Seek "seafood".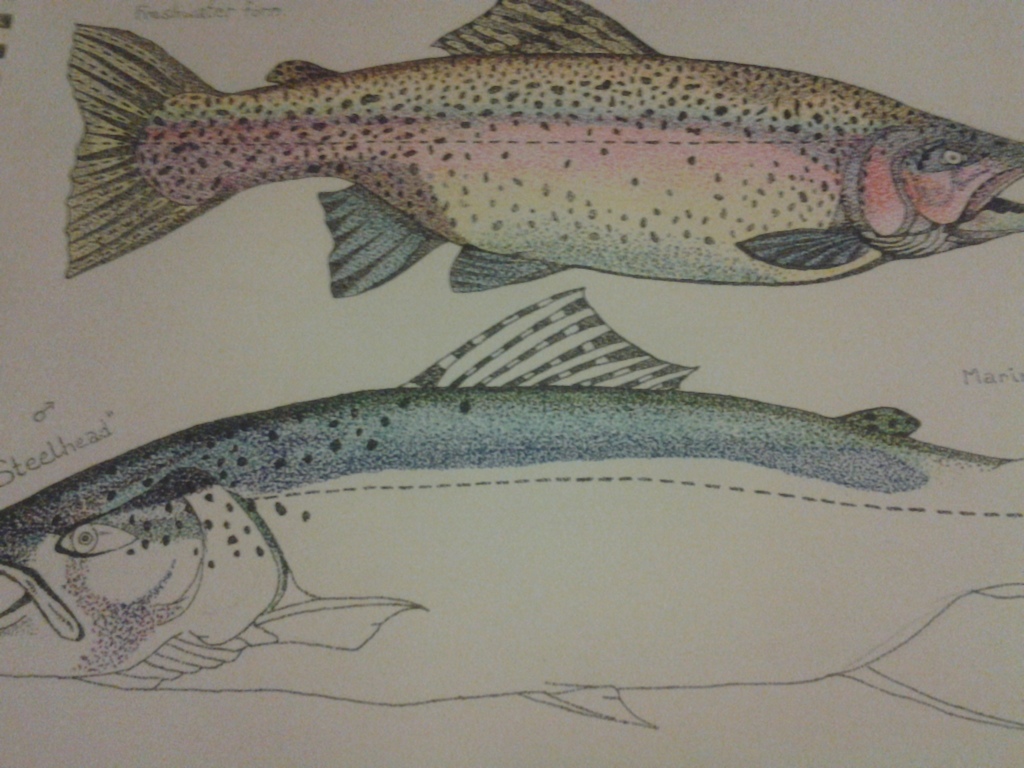
<region>63, 0, 1023, 300</region>.
